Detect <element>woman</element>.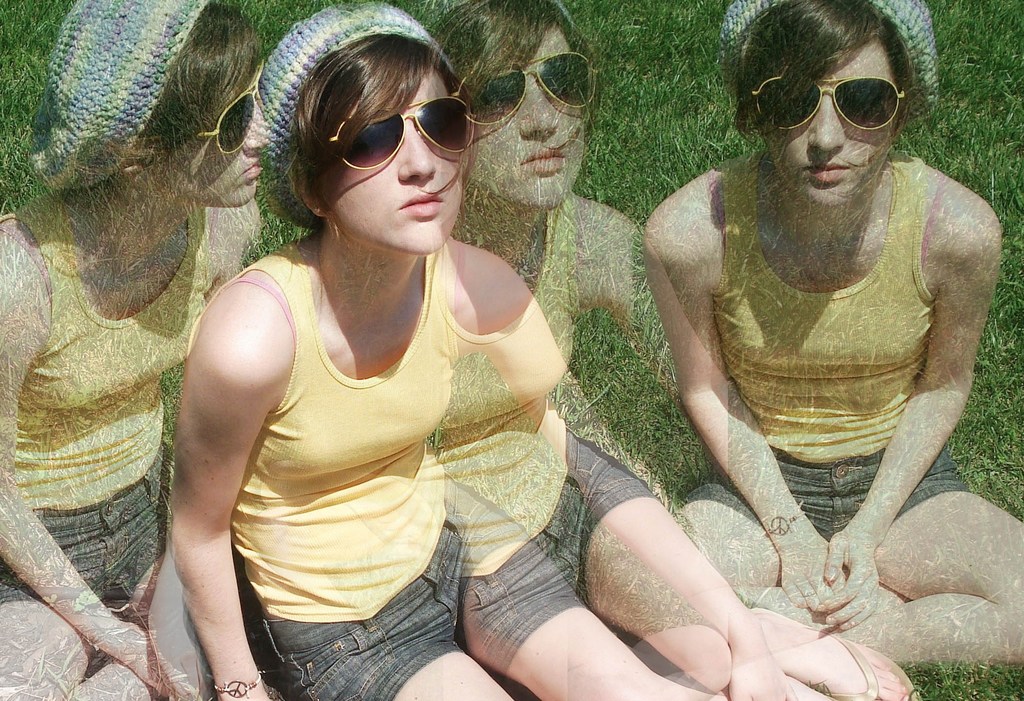
Detected at [left=158, top=15, right=602, bottom=700].
